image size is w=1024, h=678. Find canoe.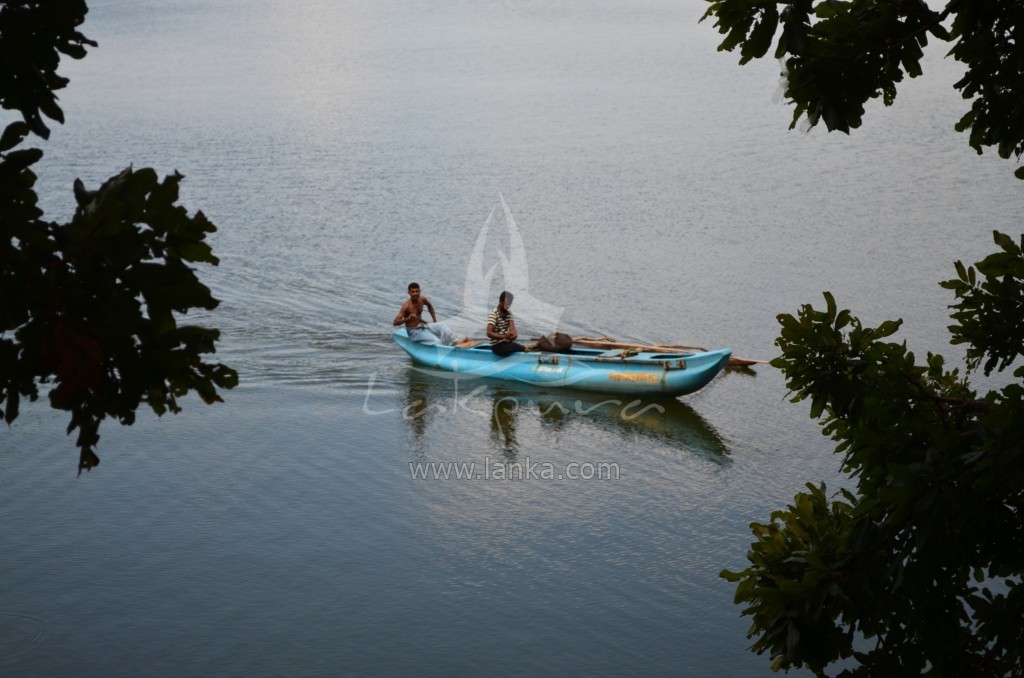
381/290/750/422.
